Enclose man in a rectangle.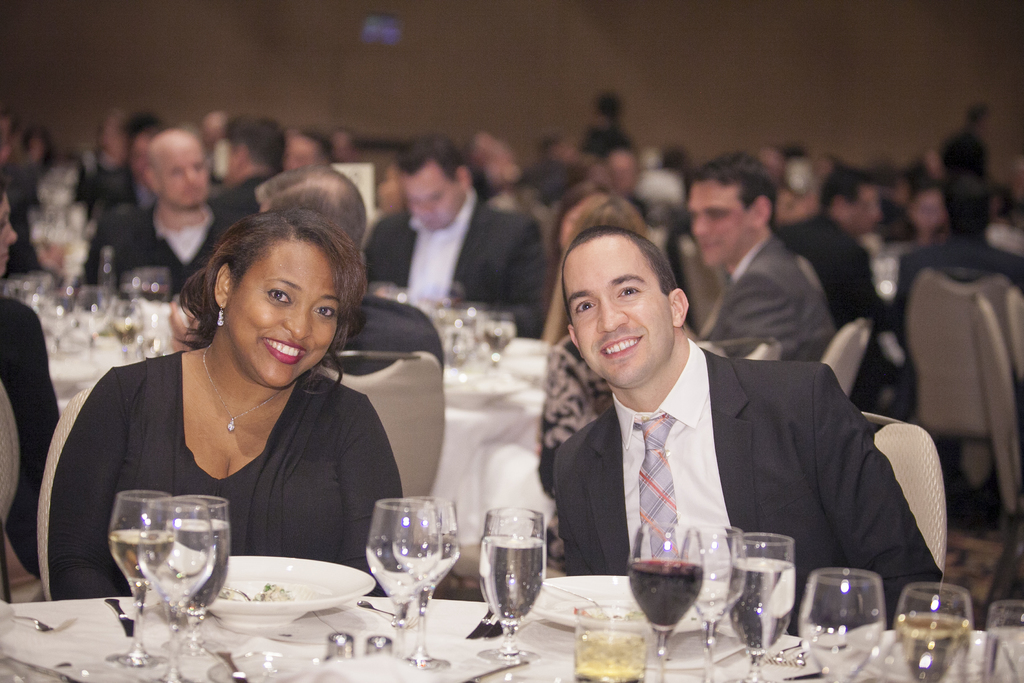
219,117,284,222.
